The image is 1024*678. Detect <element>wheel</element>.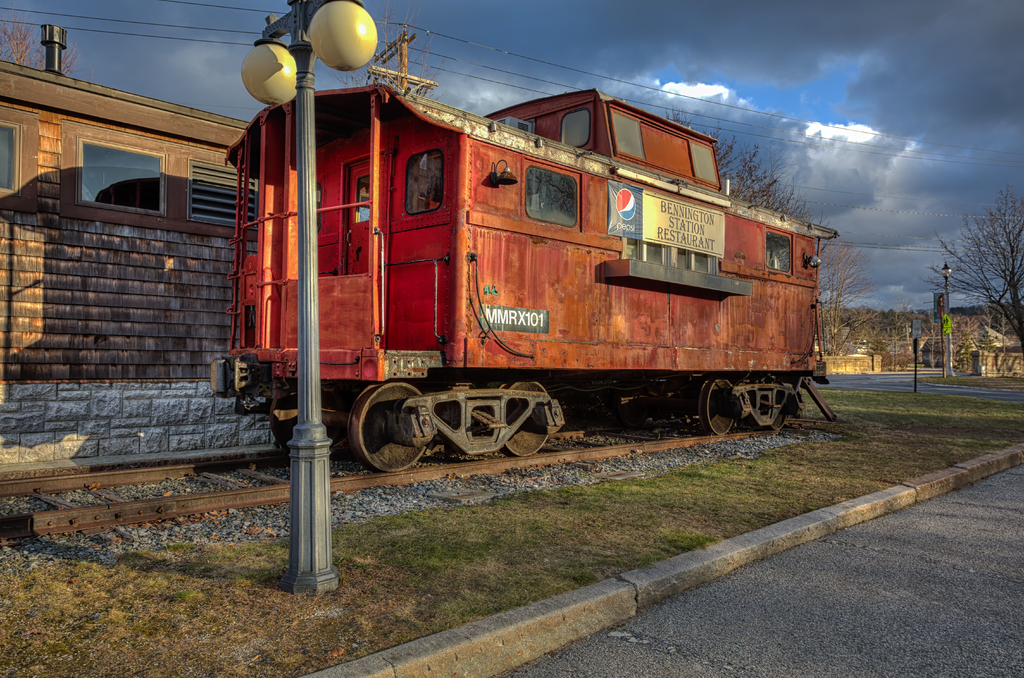
Detection: [699, 378, 737, 433].
